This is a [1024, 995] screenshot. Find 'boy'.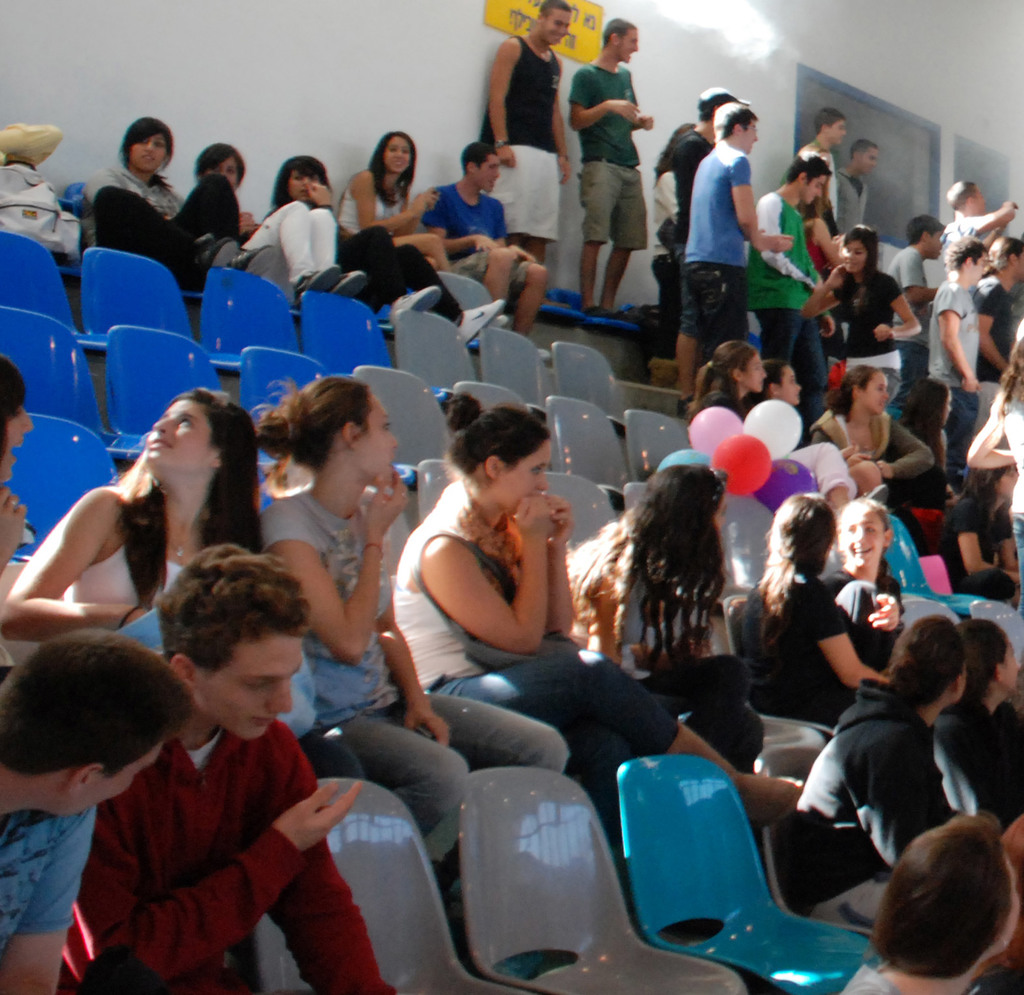
Bounding box: left=567, top=18, right=652, bottom=317.
